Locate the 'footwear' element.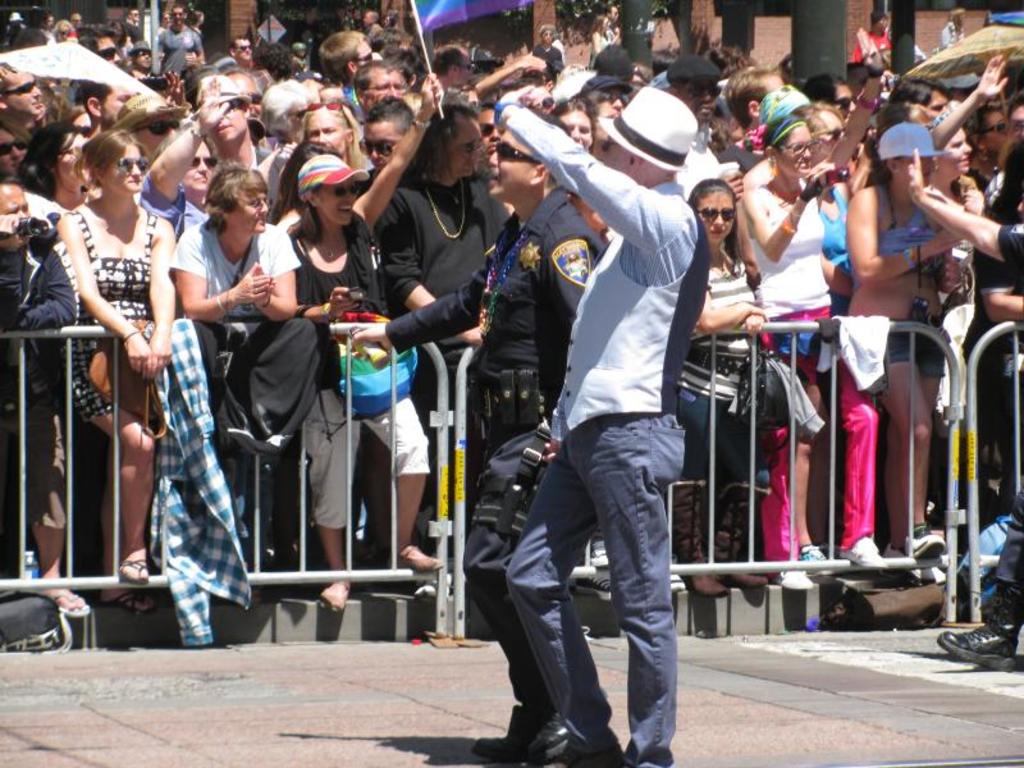
Element bbox: 841:534:878:571.
